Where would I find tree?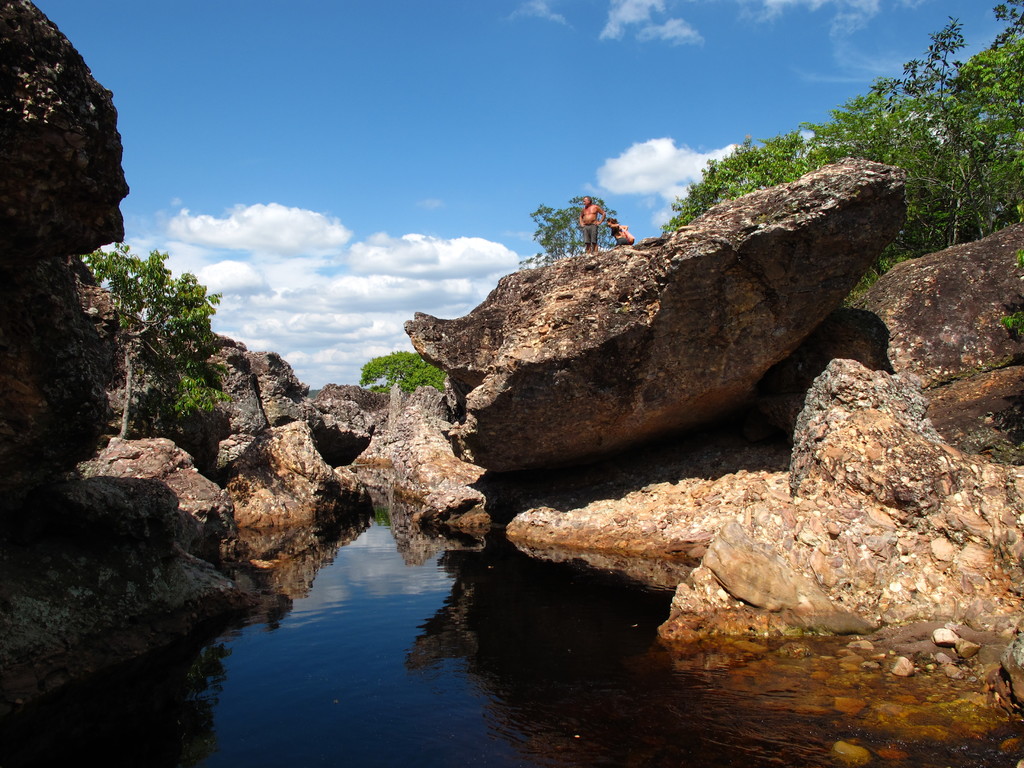
At <box>509,193,614,264</box>.
